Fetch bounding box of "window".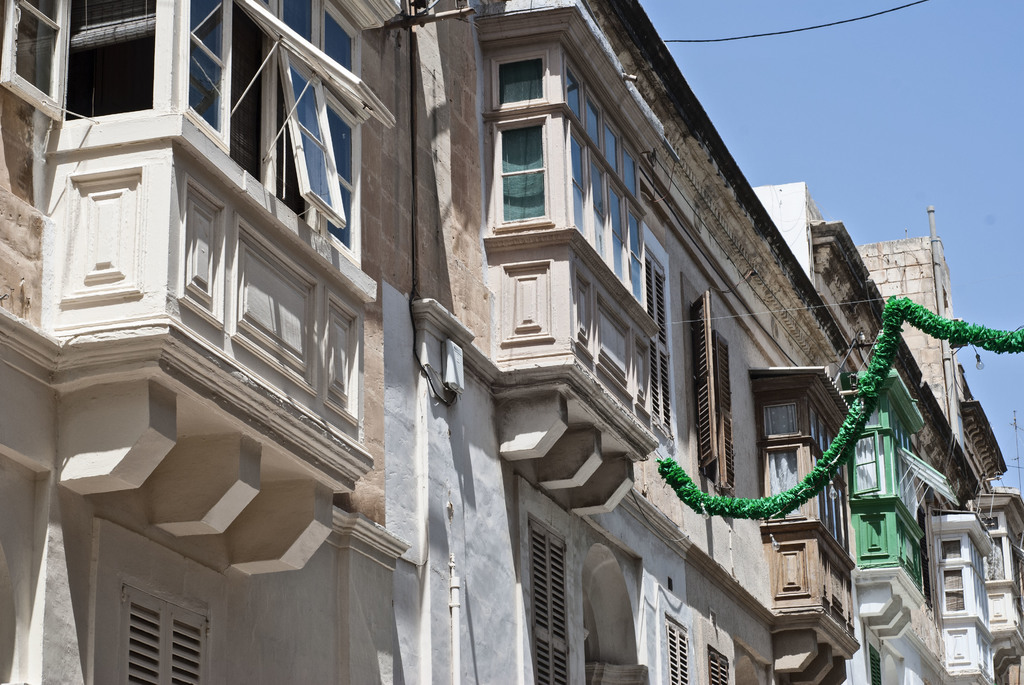
Bbox: l=666, t=617, r=686, b=684.
